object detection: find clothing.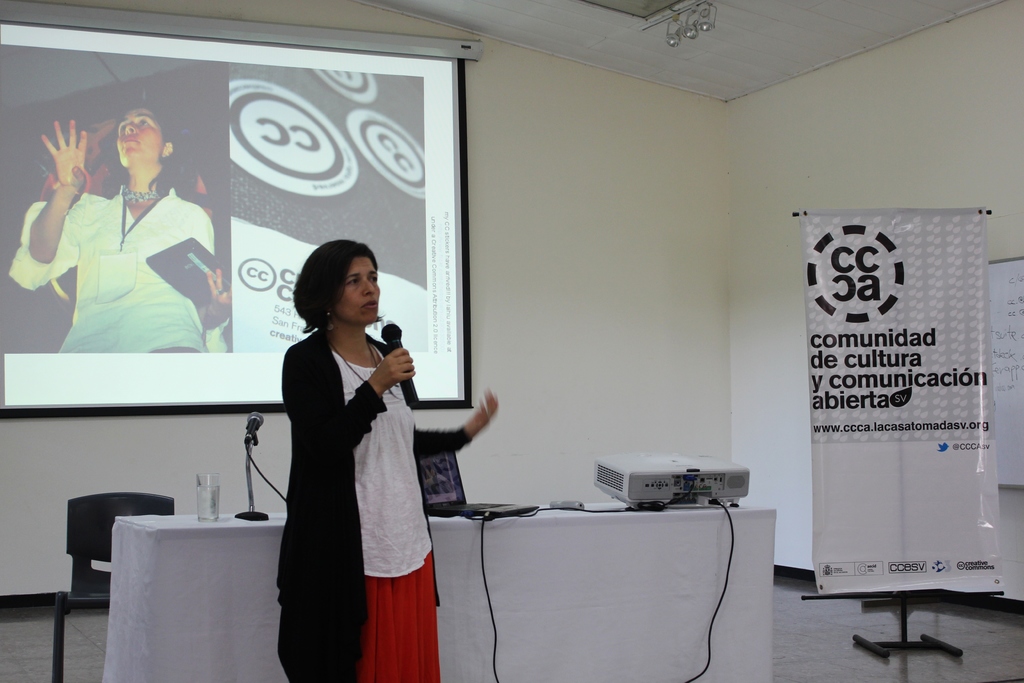
7/181/228/352.
